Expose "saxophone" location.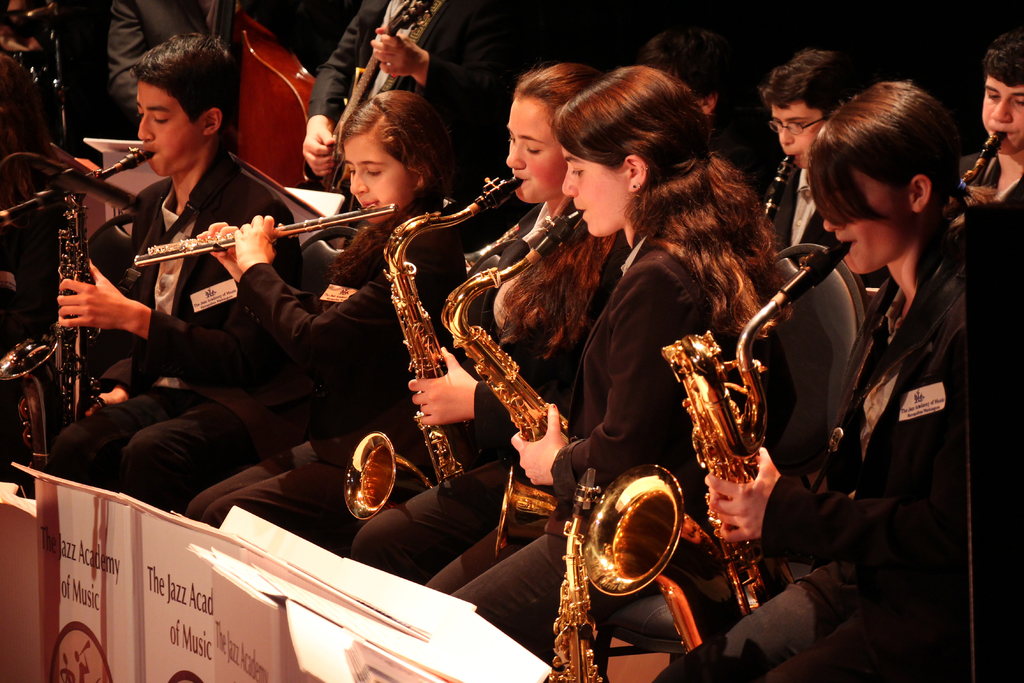
Exposed at <box>580,237,855,661</box>.
